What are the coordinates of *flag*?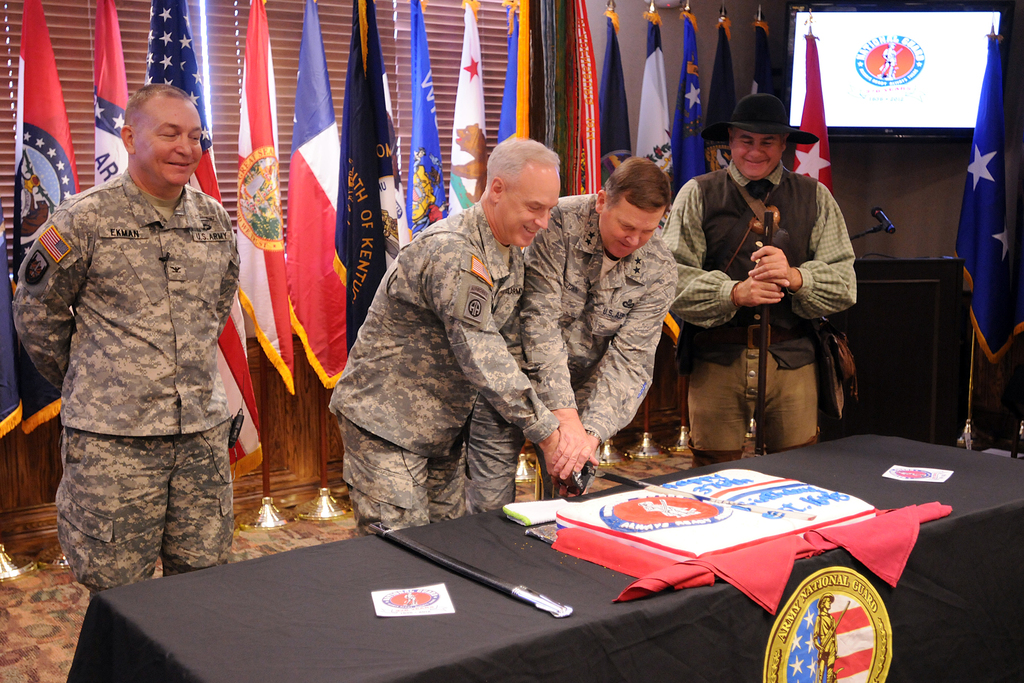
[497,0,638,201].
